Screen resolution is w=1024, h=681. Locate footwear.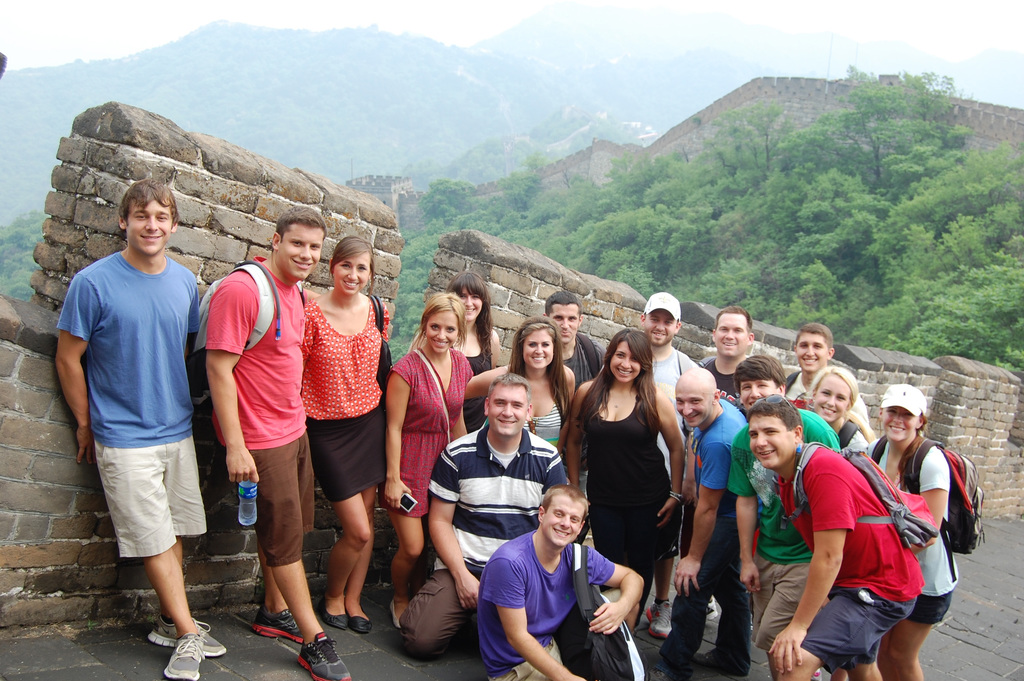
707:598:717:617.
